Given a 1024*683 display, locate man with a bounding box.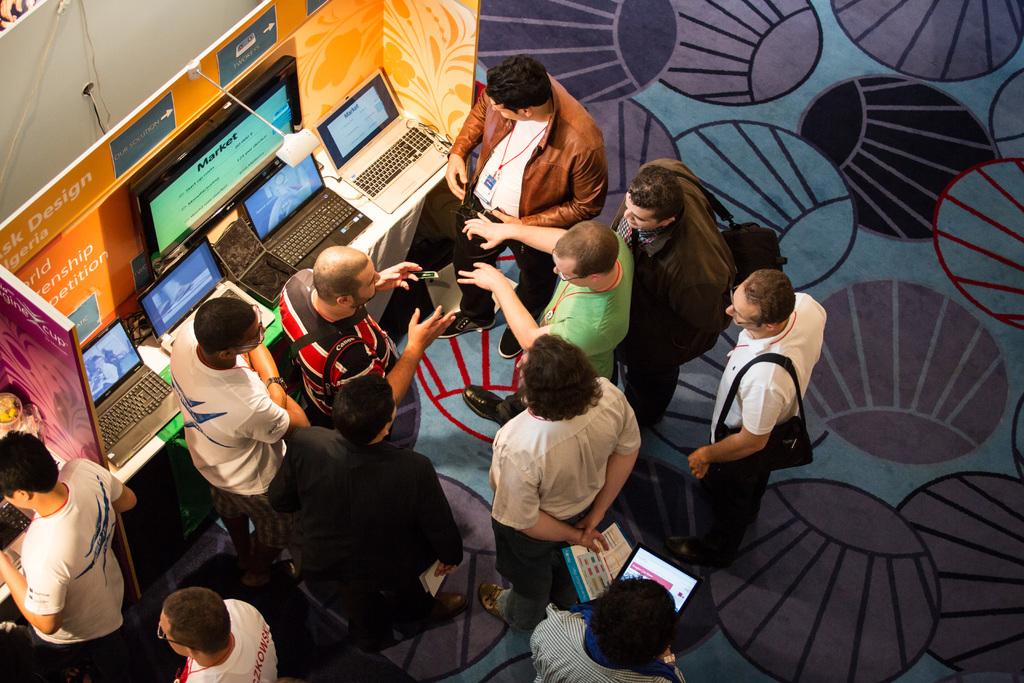
Located: locate(274, 373, 469, 637).
